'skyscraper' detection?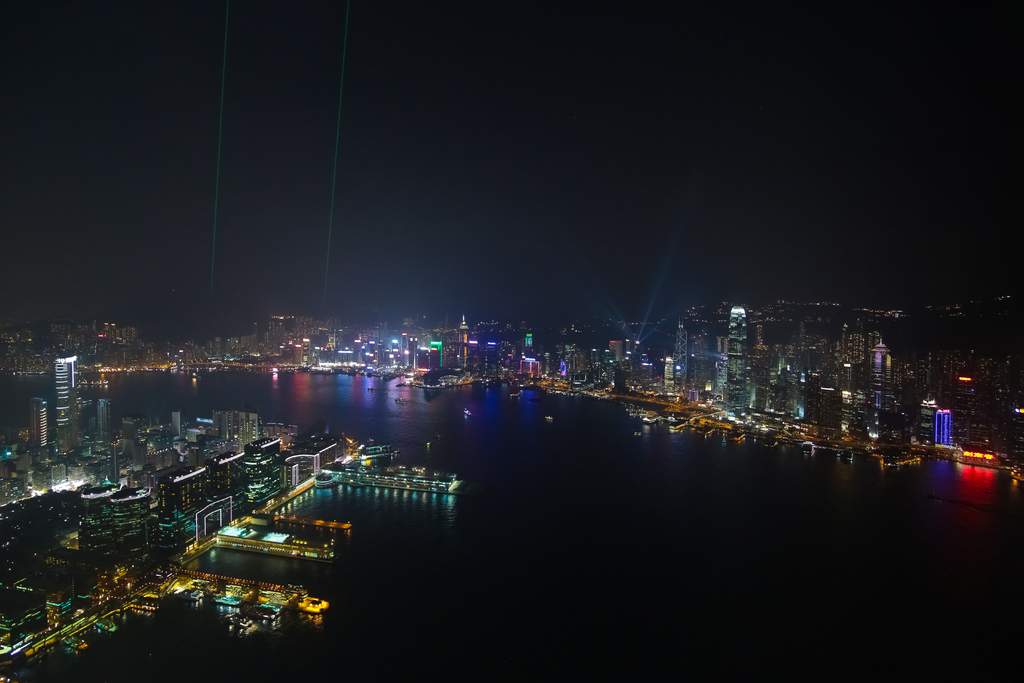
region(29, 402, 49, 450)
